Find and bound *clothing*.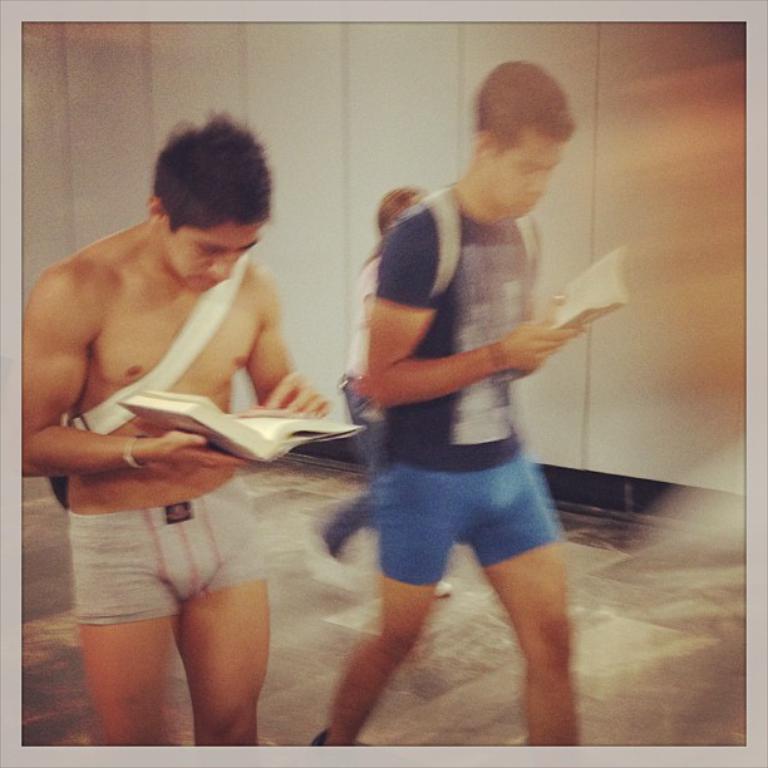
Bound: bbox(310, 251, 384, 546).
